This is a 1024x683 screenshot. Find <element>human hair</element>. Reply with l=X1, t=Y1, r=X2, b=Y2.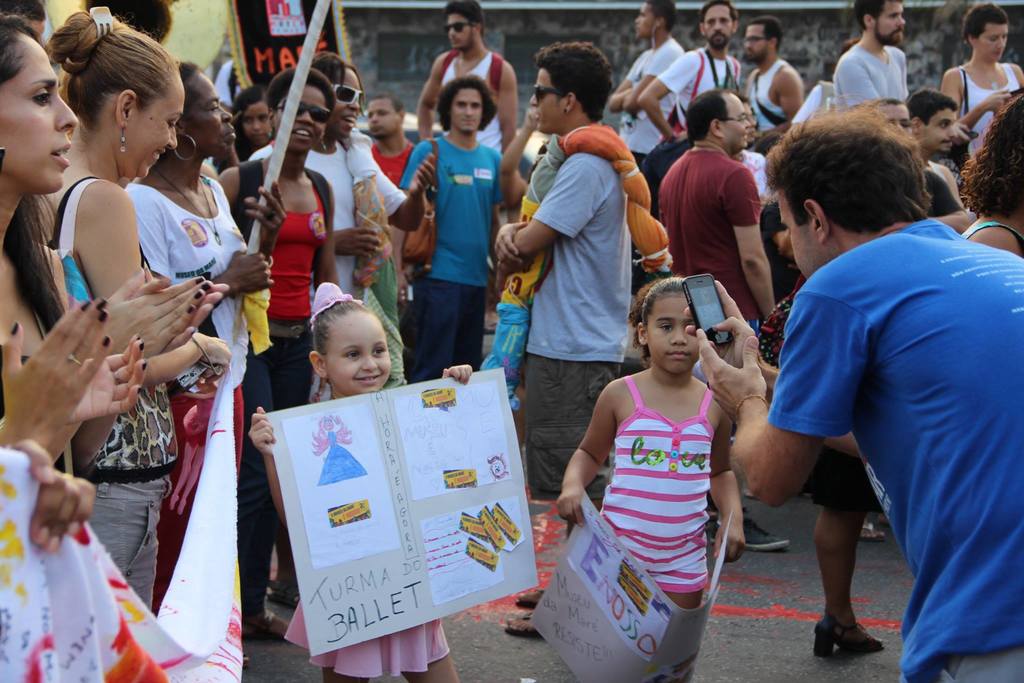
l=232, t=85, r=270, b=162.
